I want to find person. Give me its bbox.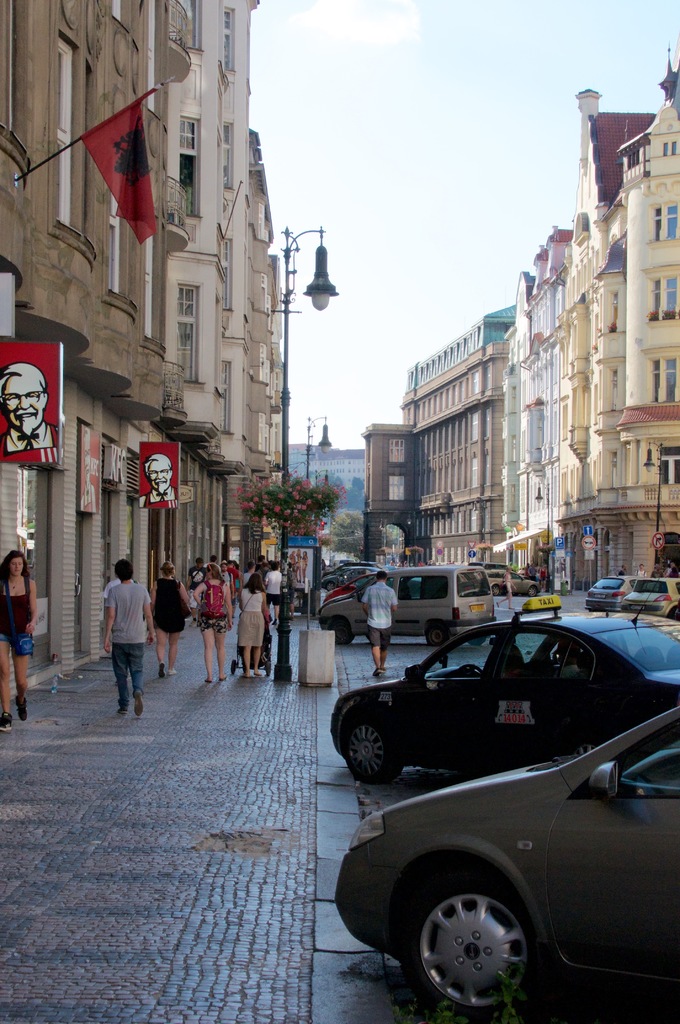
locate(494, 570, 519, 612).
